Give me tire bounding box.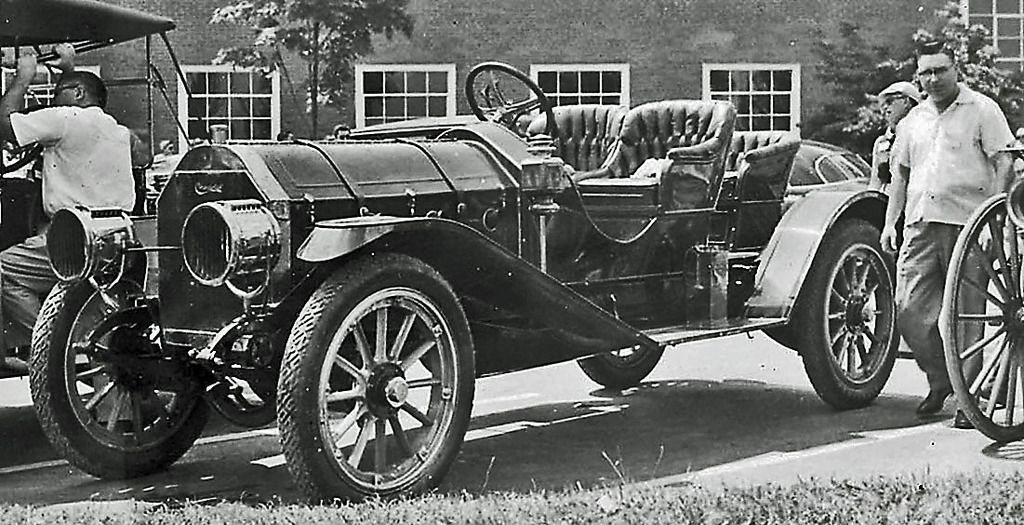
(x1=272, y1=249, x2=465, y2=499).
